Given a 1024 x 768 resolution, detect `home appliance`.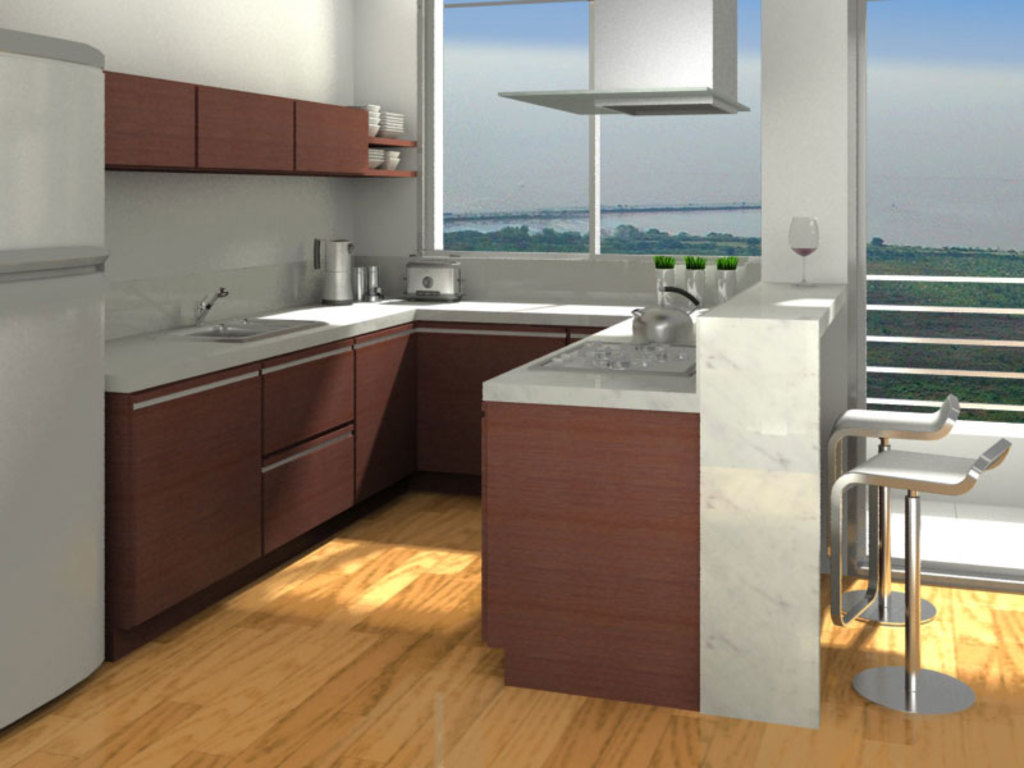
<bbox>498, 0, 754, 118</bbox>.
